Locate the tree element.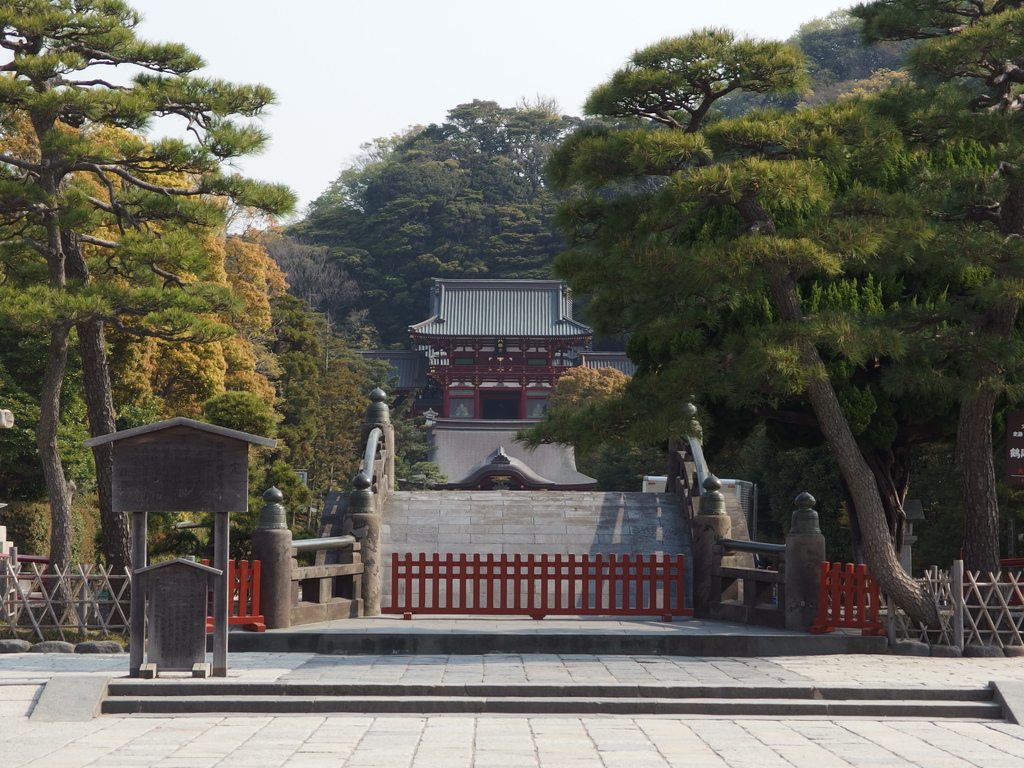
Element bbox: (246, 288, 334, 552).
